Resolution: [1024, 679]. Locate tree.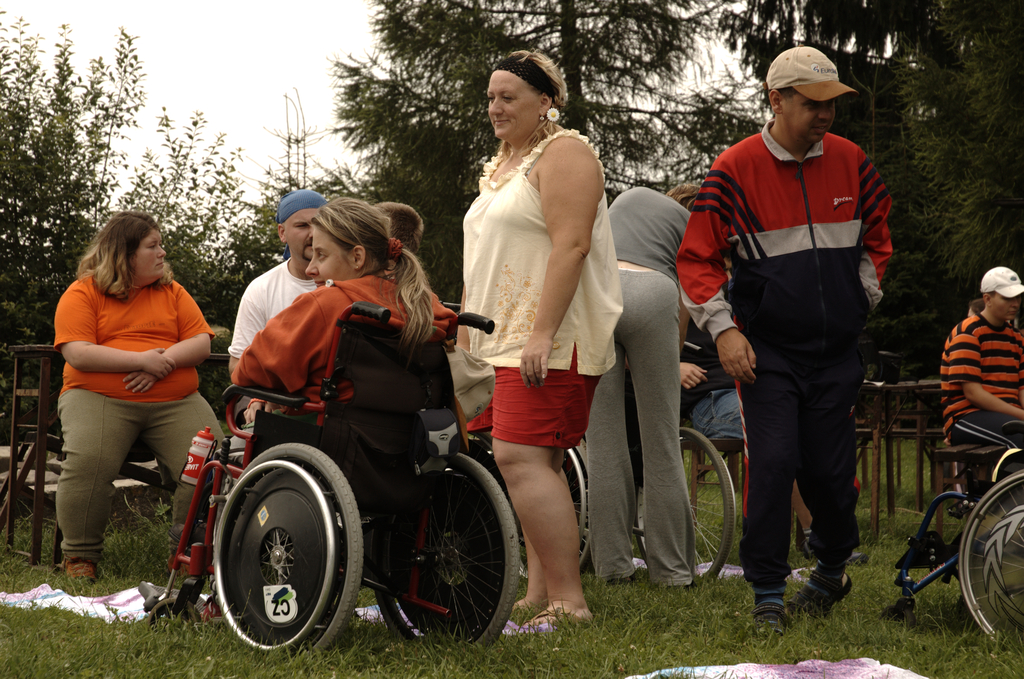
328 0 740 299.
